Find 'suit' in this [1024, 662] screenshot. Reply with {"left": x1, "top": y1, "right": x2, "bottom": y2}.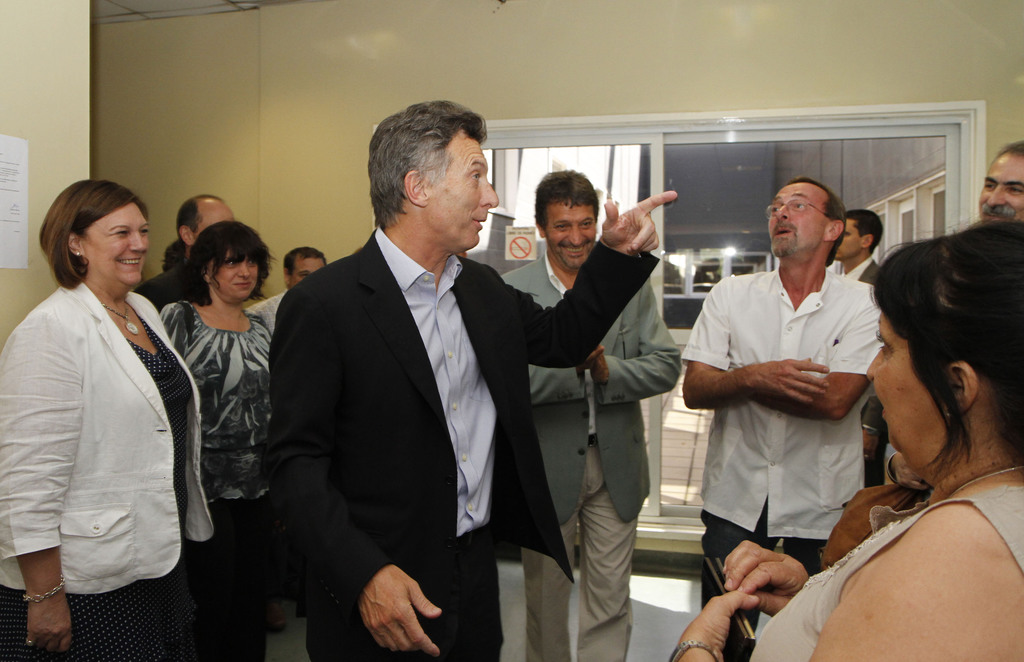
{"left": 500, "top": 250, "right": 684, "bottom": 661}.
